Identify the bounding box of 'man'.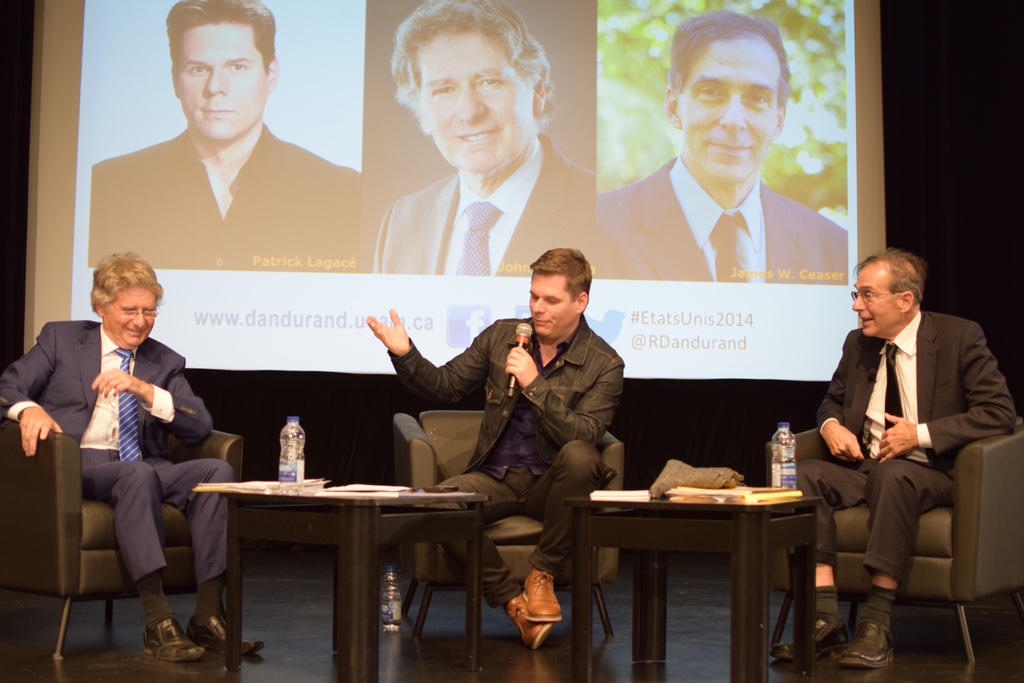
box=[799, 239, 1006, 655].
